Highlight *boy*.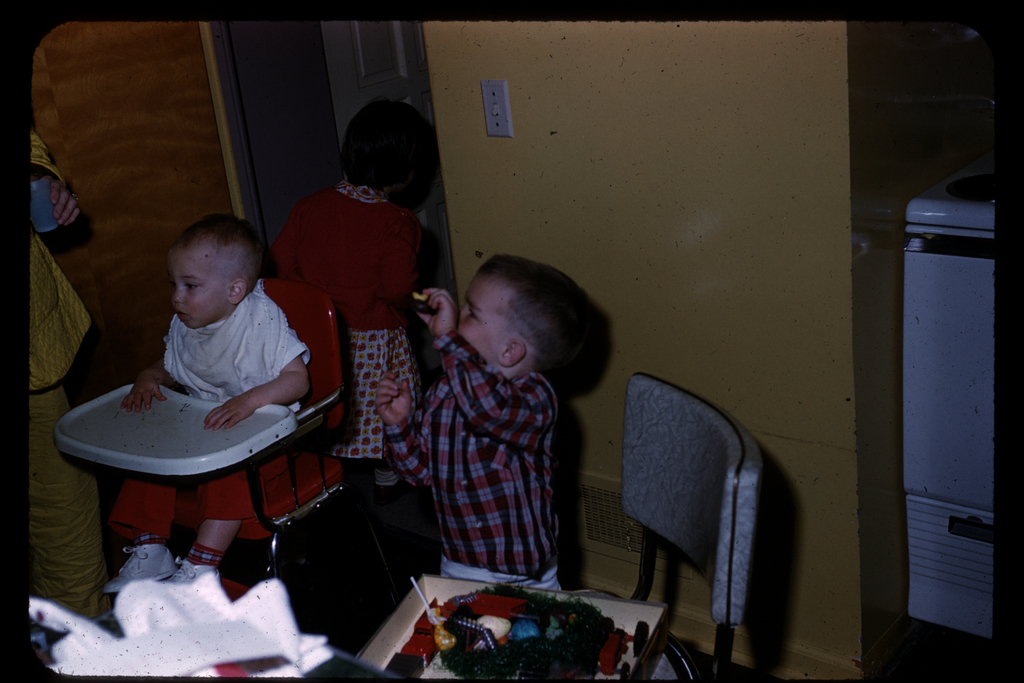
Highlighted region: BBox(374, 251, 596, 596).
